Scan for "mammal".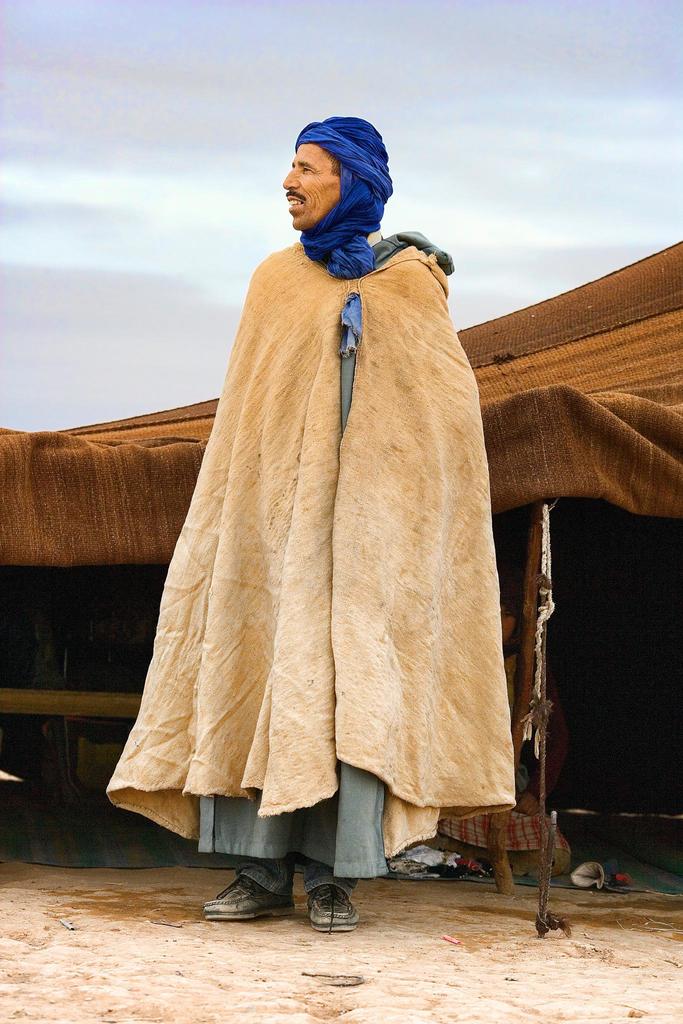
Scan result: box=[97, 115, 507, 914].
